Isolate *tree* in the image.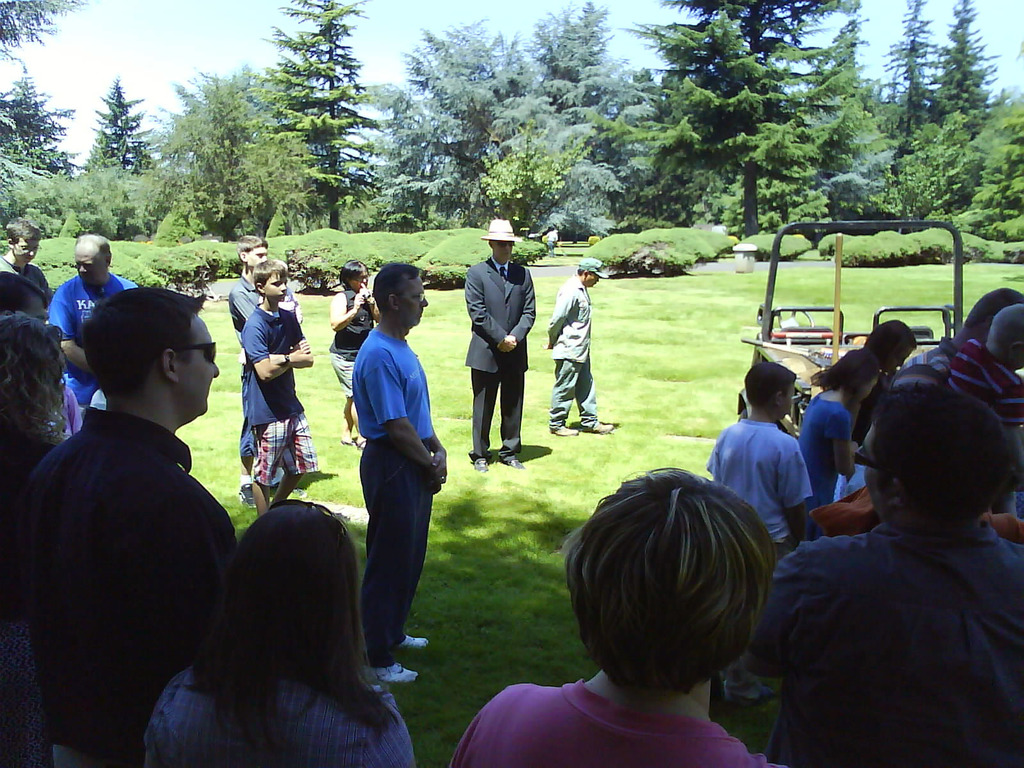
Isolated region: l=653, t=0, r=858, b=234.
